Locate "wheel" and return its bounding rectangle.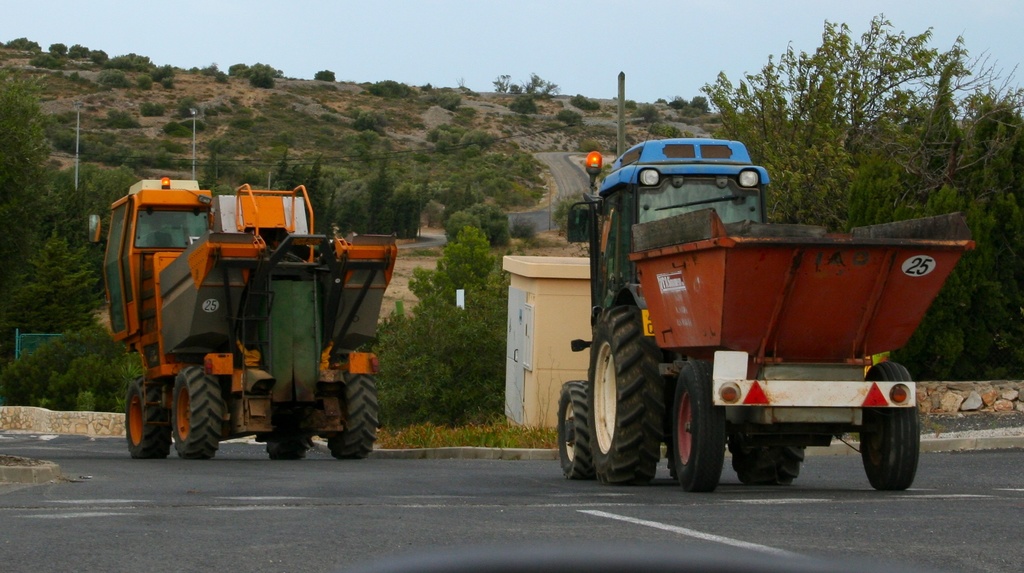
<region>124, 375, 171, 458</region>.
